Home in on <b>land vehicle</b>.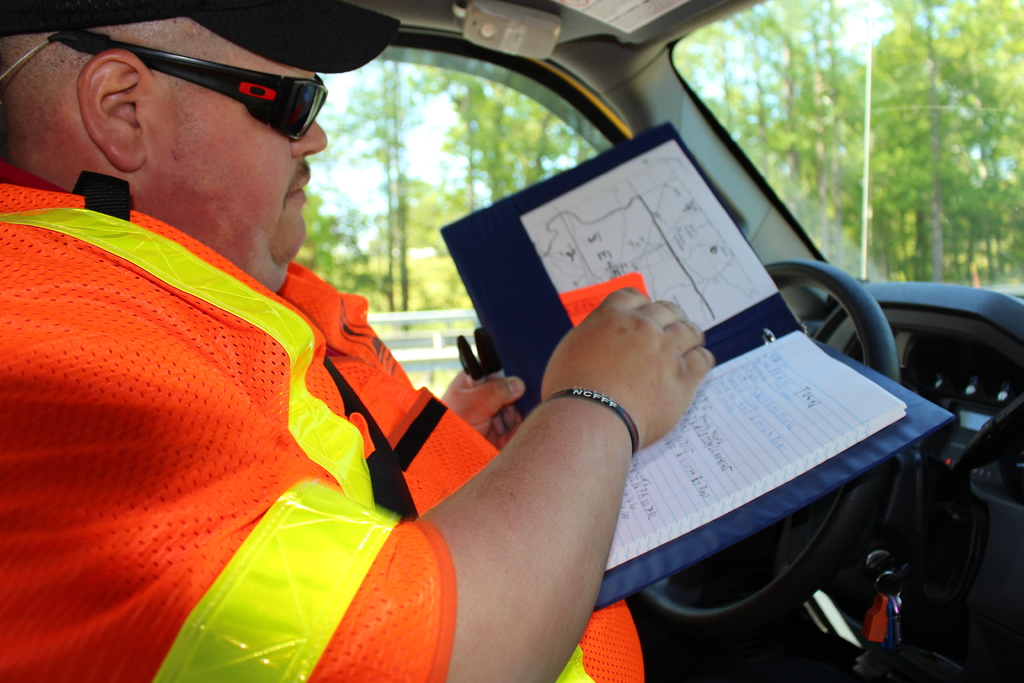
Homed in at detection(10, 17, 1002, 670).
